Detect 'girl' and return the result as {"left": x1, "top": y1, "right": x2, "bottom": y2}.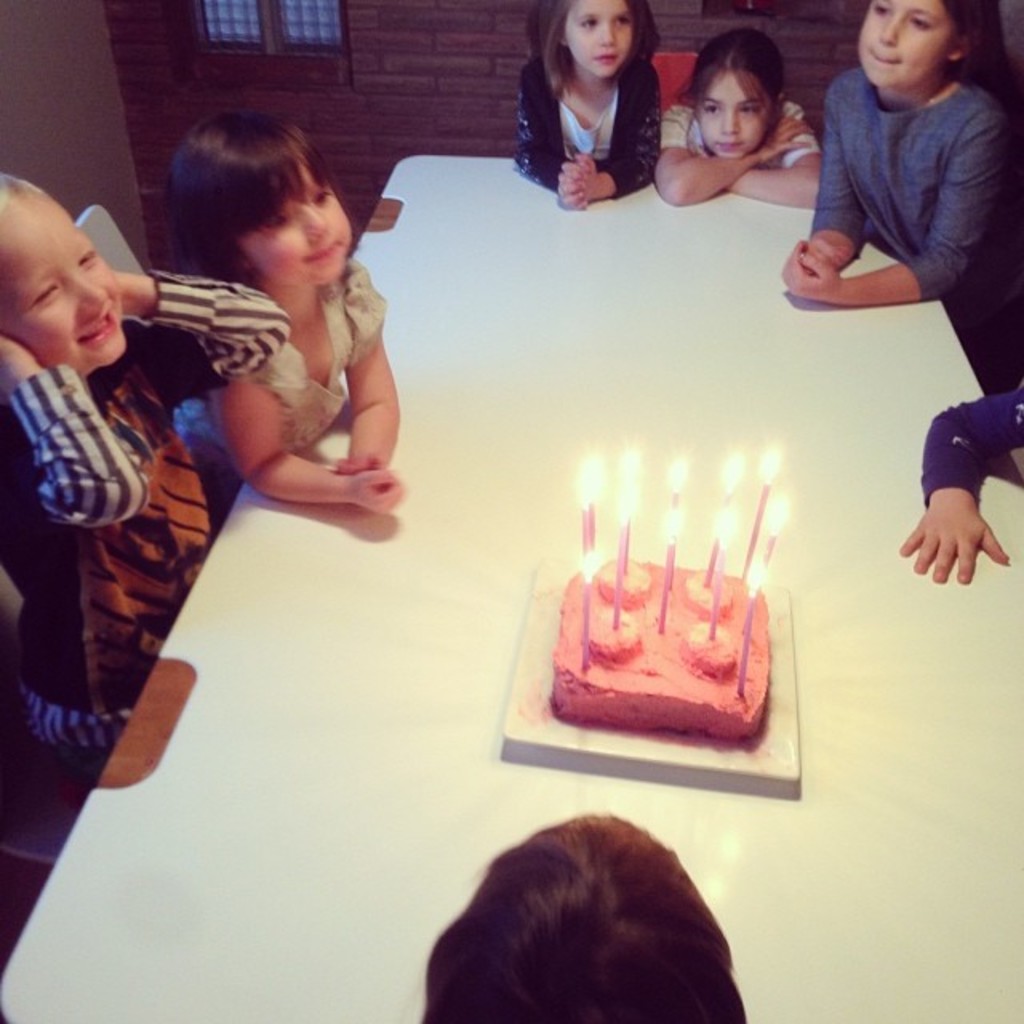
{"left": 778, "top": 0, "right": 1016, "bottom": 398}.
